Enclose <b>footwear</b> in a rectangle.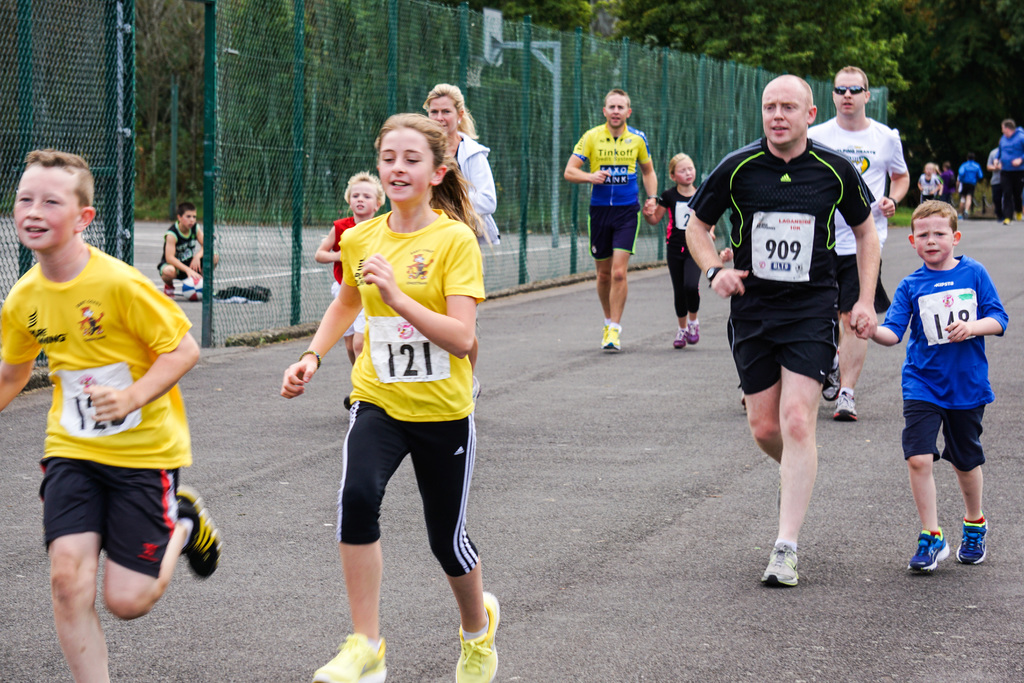
[left=600, top=325, right=627, bottom=352].
